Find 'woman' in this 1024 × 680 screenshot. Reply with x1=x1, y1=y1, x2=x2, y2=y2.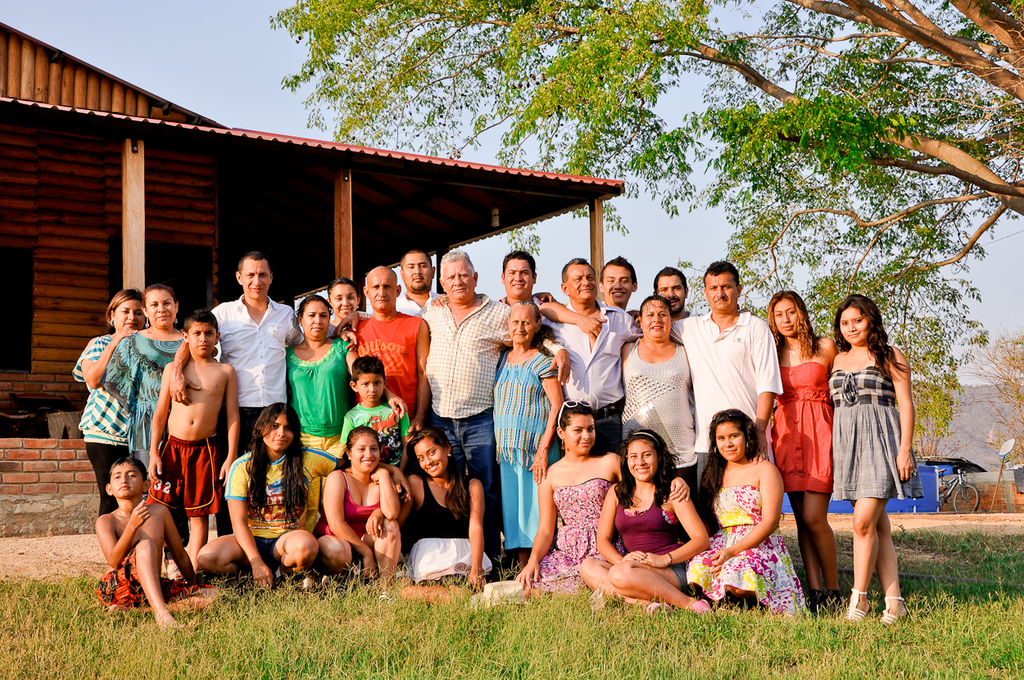
x1=102, y1=282, x2=187, y2=469.
